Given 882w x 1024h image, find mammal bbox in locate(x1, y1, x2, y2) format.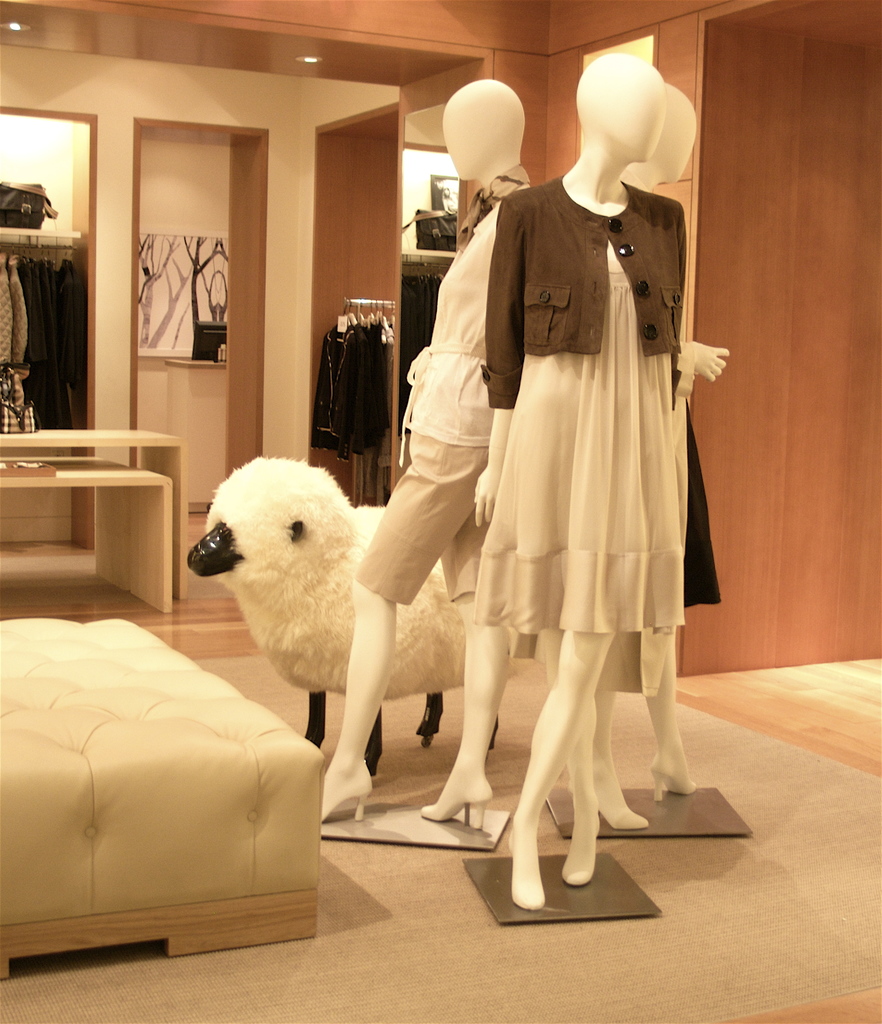
locate(186, 449, 501, 776).
